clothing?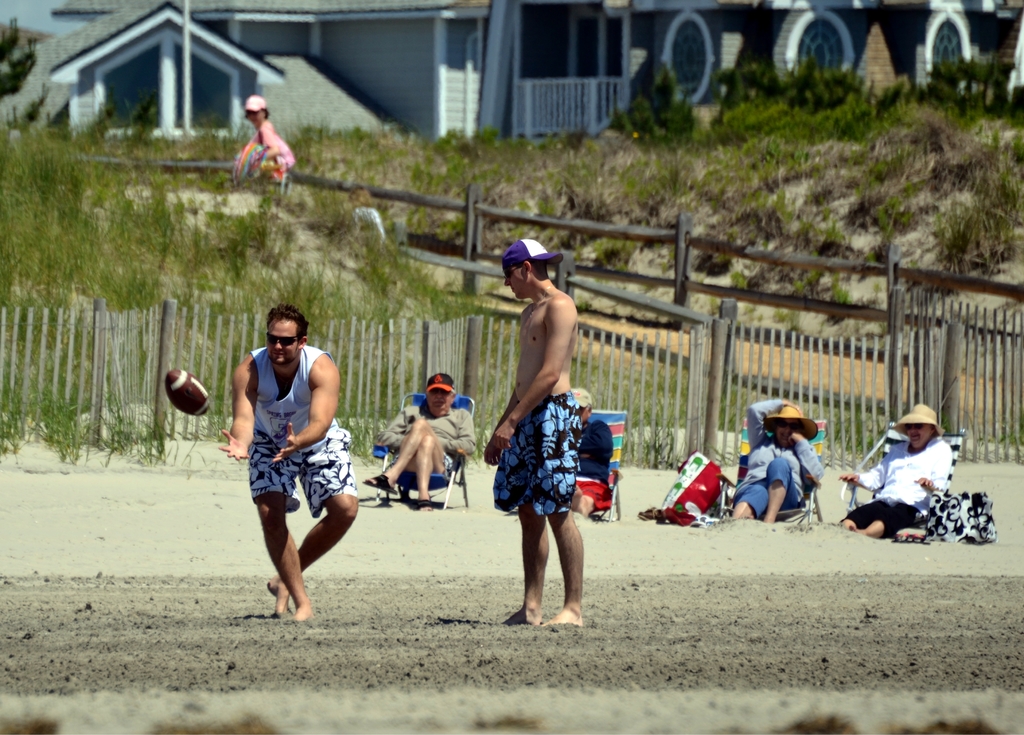
left=492, top=389, right=584, bottom=517
